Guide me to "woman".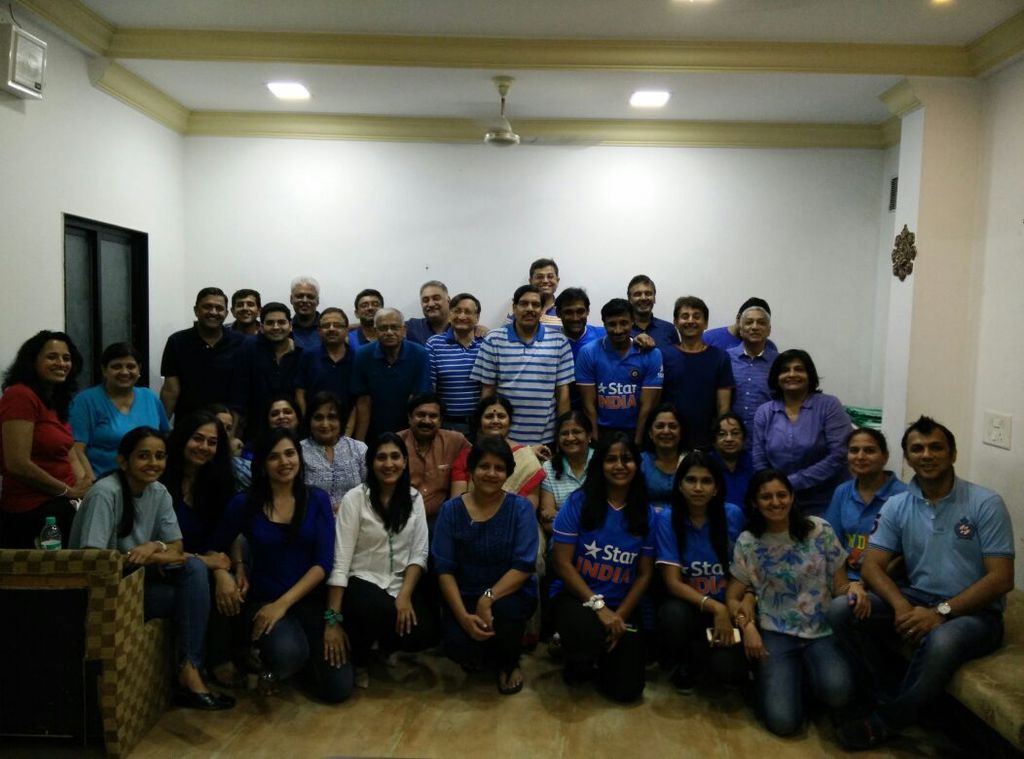
Guidance: (290,395,375,517).
